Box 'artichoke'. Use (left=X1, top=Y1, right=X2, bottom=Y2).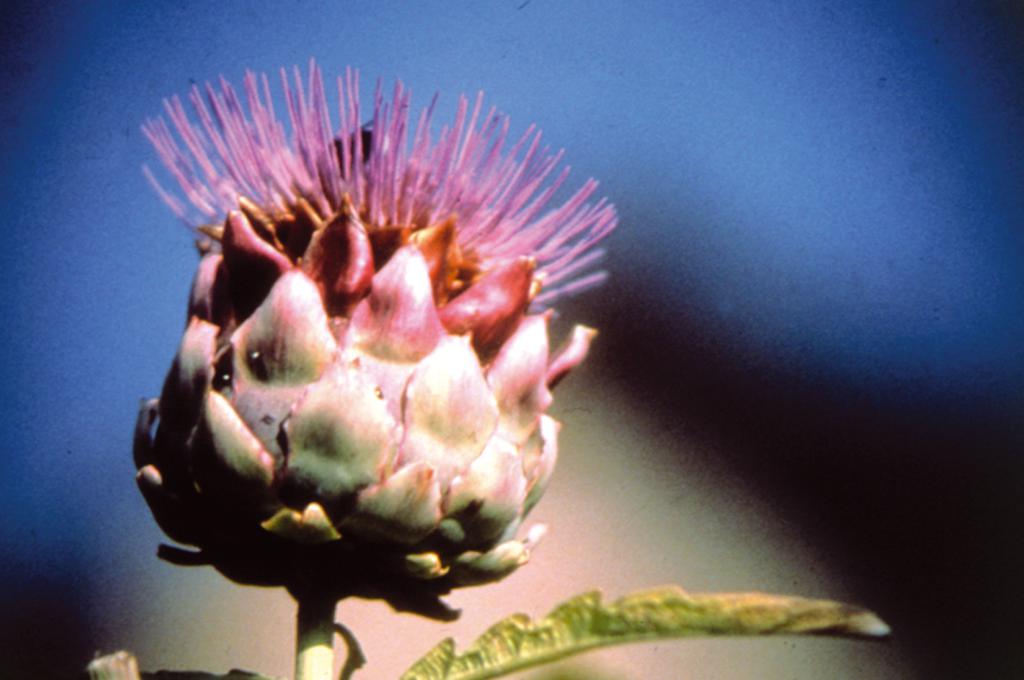
(left=152, top=91, right=624, bottom=645).
